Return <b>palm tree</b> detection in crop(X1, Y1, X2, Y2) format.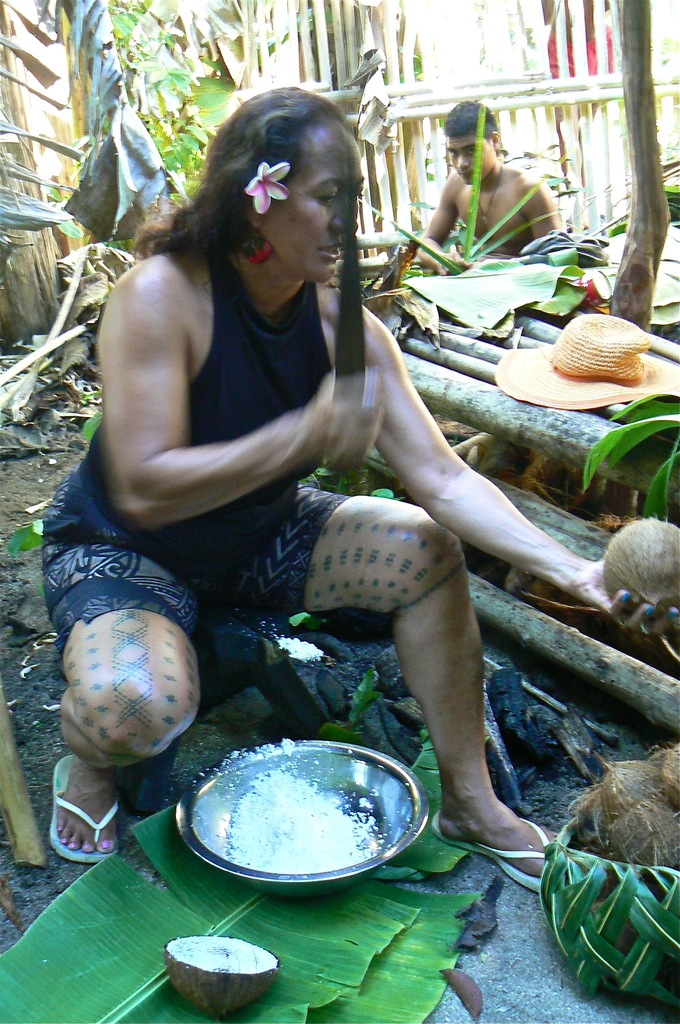
crop(608, 390, 679, 519).
